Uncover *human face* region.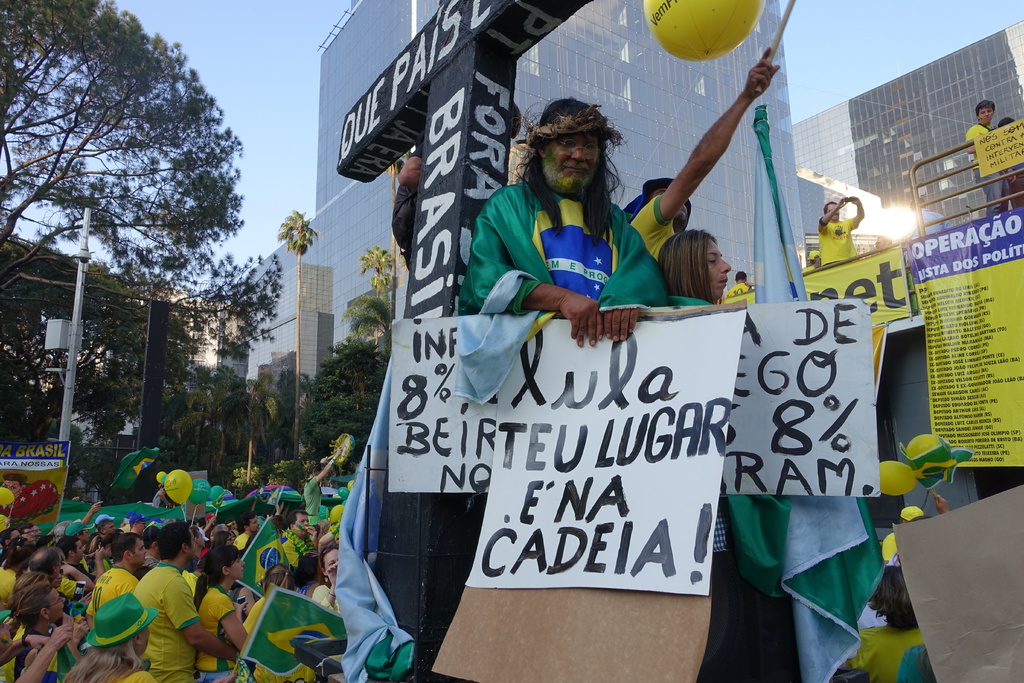
Uncovered: {"left": 298, "top": 514, "right": 309, "bottom": 534}.
